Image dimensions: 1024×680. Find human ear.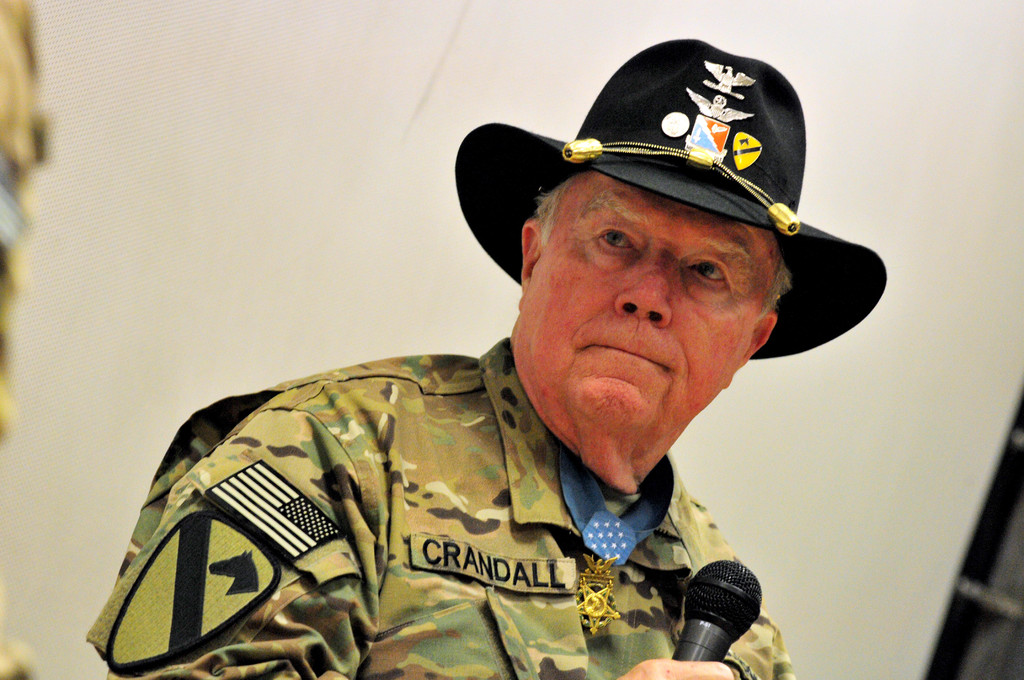
{"left": 522, "top": 219, "right": 545, "bottom": 305}.
